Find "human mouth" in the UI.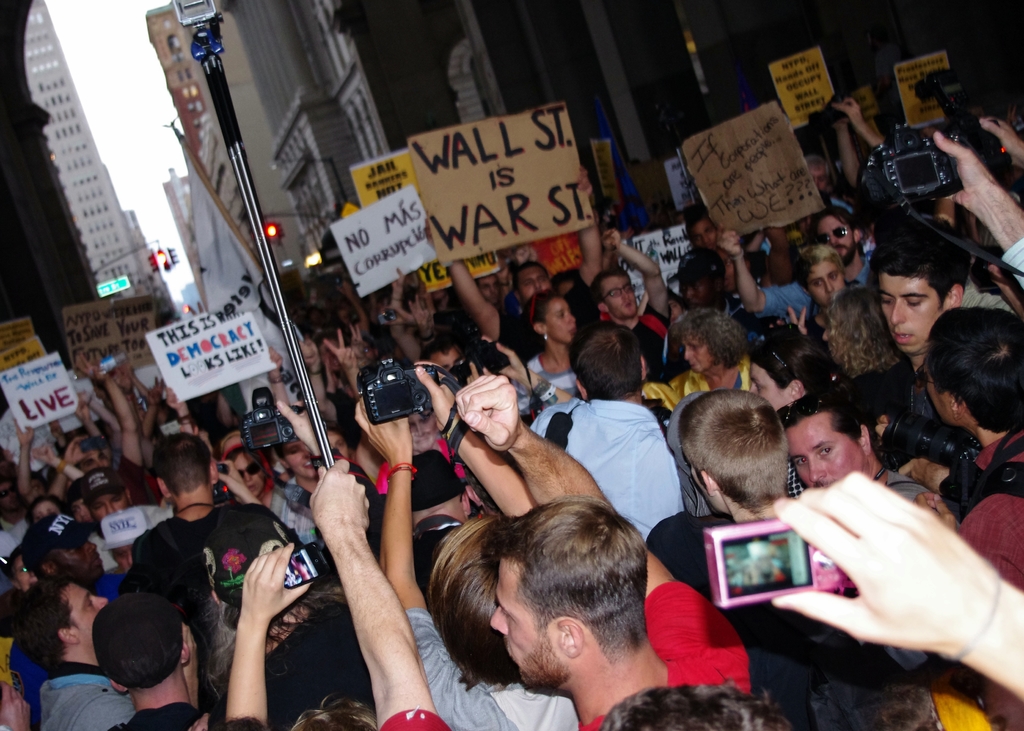
UI element at bbox=[897, 329, 911, 342].
